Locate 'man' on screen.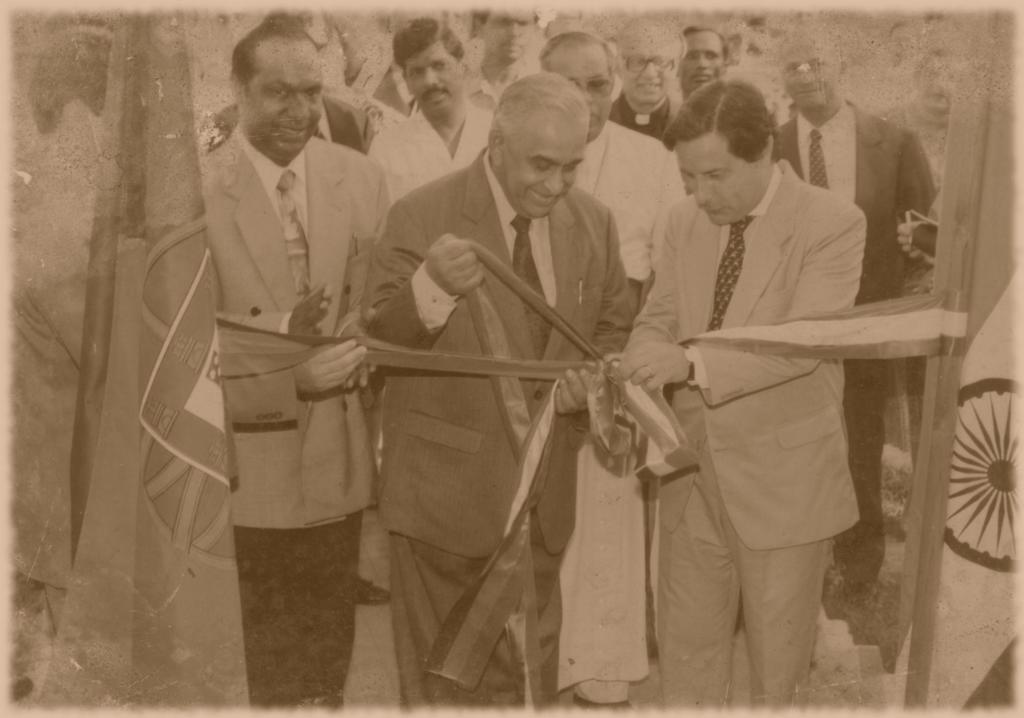
On screen at [360, 67, 635, 717].
